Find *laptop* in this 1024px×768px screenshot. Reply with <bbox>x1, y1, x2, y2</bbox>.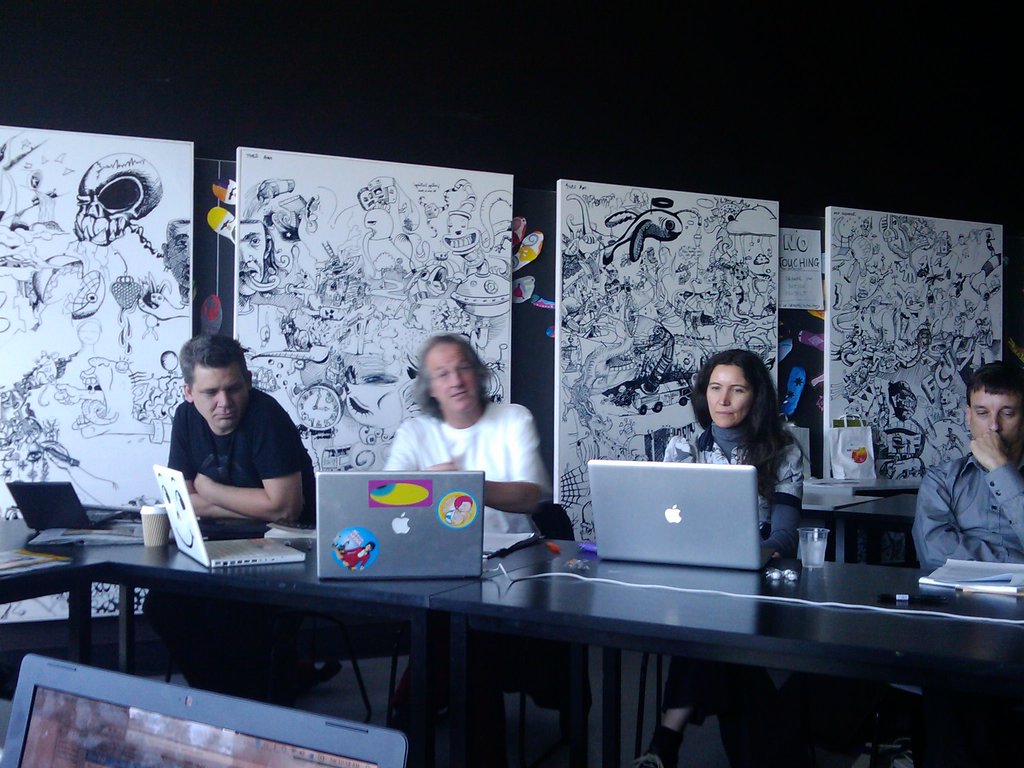
<bbox>584, 473, 763, 595</bbox>.
